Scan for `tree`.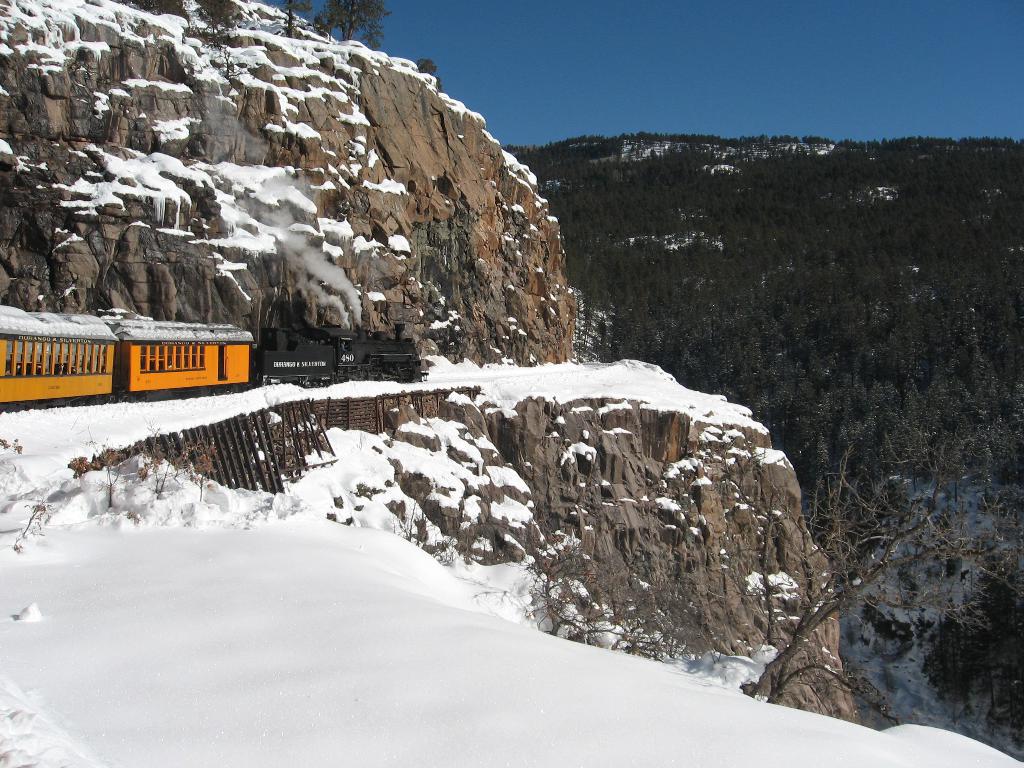
Scan result: Rect(311, 1, 395, 36).
